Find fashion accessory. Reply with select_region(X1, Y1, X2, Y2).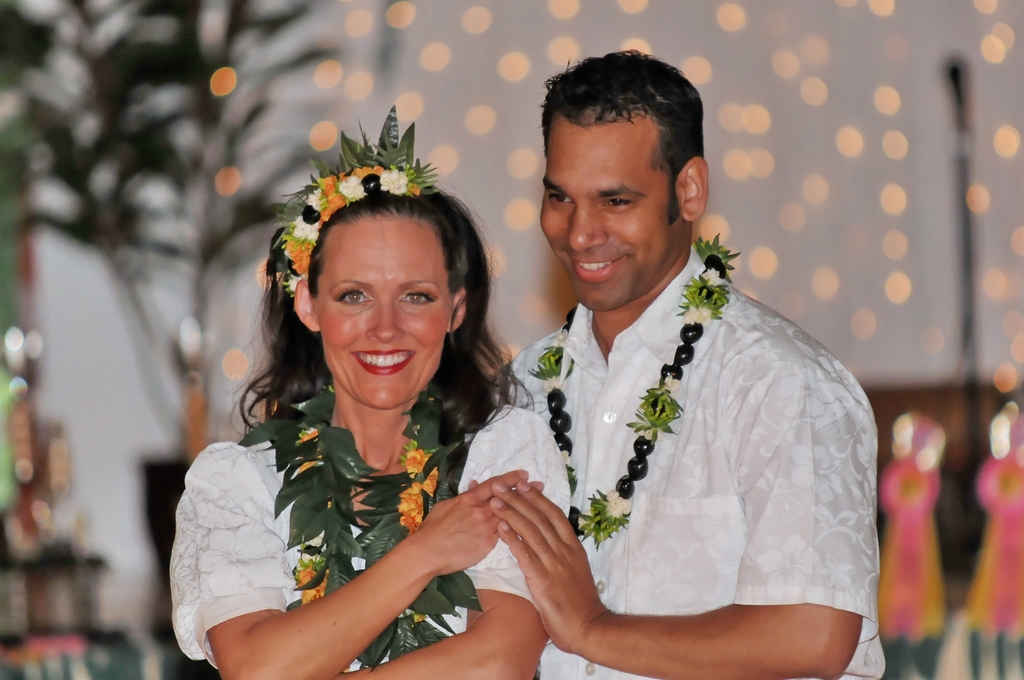
select_region(242, 385, 486, 679).
